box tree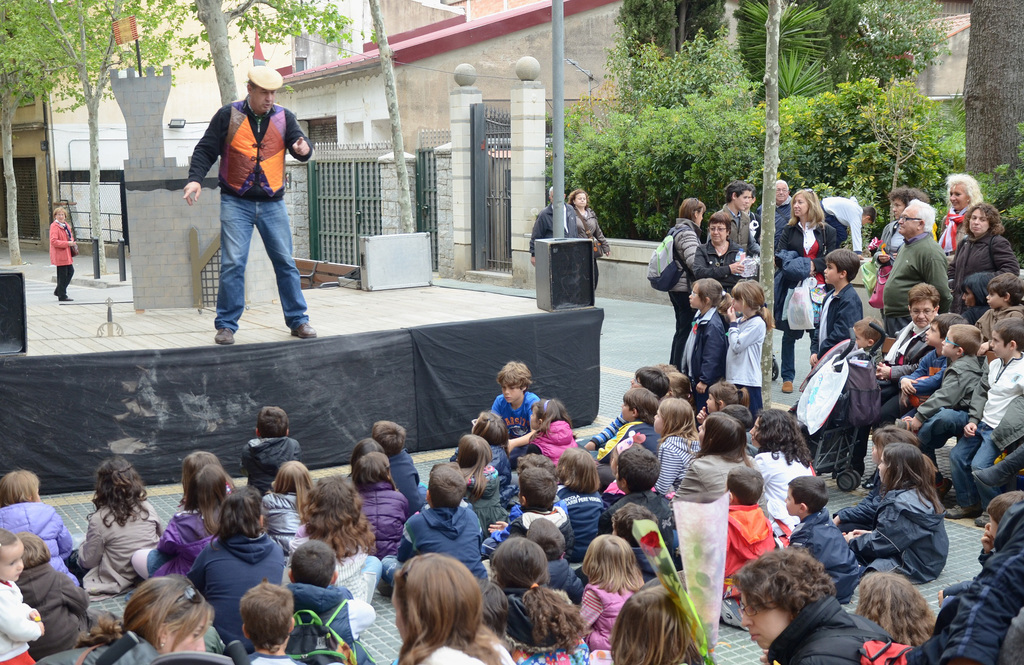
960,0,1023,185
